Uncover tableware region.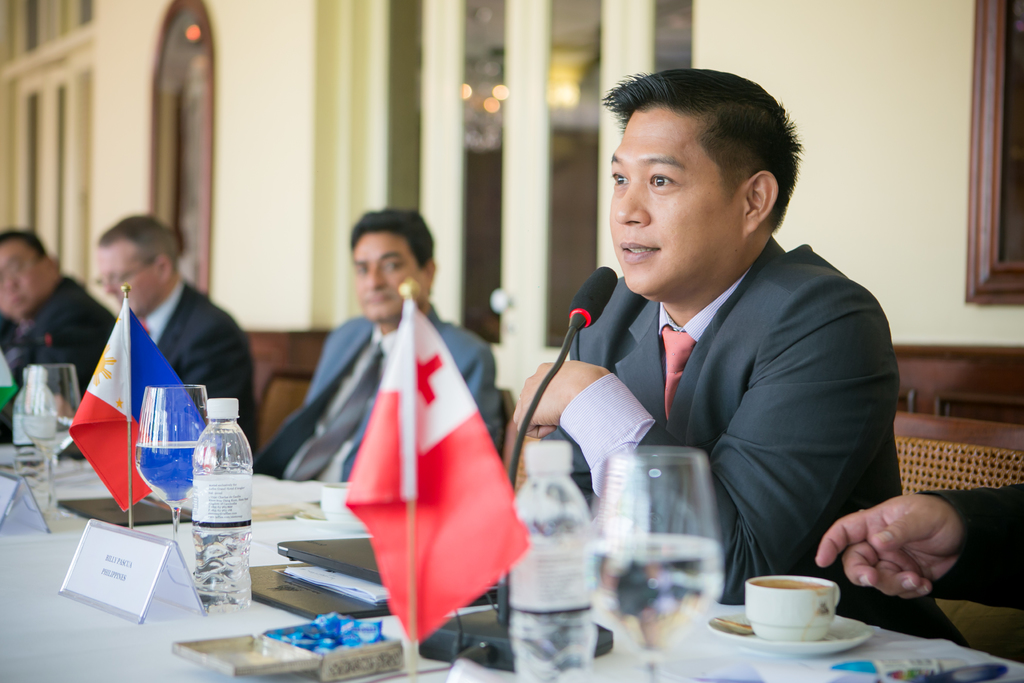
Uncovered: box=[710, 611, 866, 659].
